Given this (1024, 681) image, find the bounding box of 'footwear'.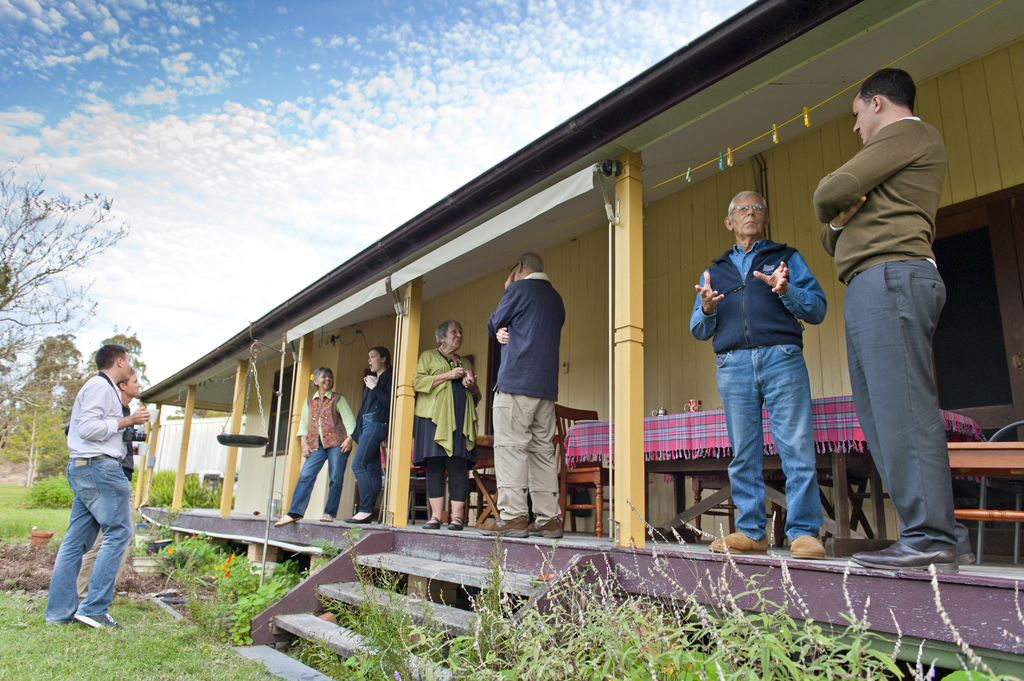
left=75, top=613, right=117, bottom=632.
